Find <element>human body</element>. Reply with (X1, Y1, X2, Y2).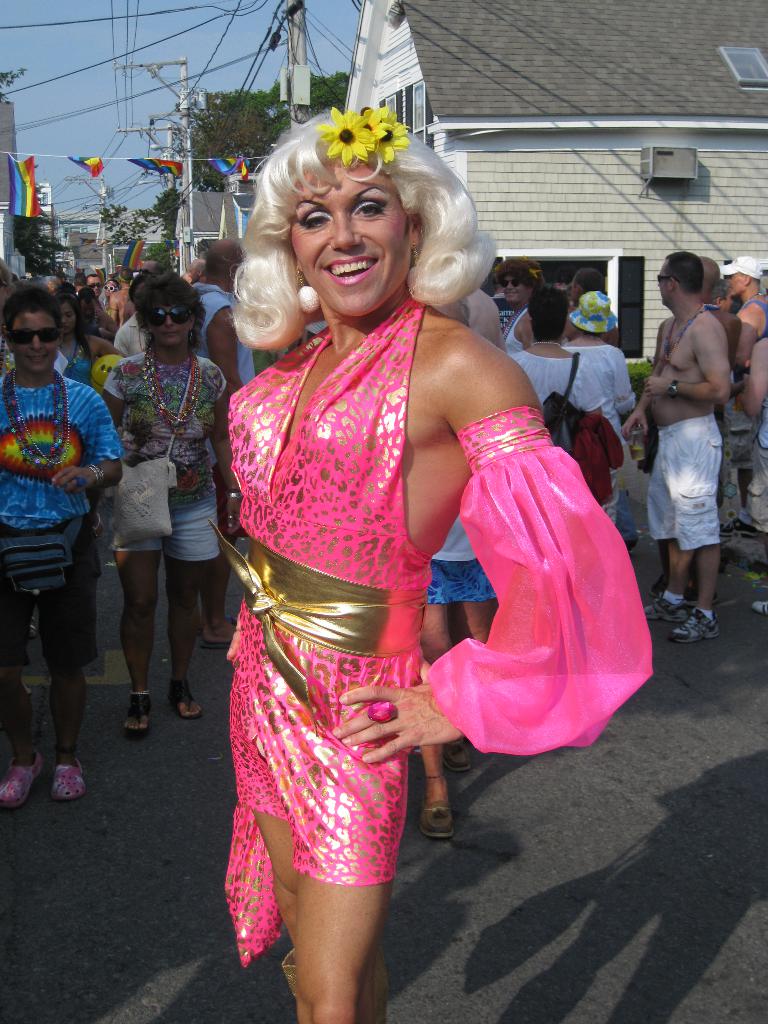
(0, 280, 125, 798).
